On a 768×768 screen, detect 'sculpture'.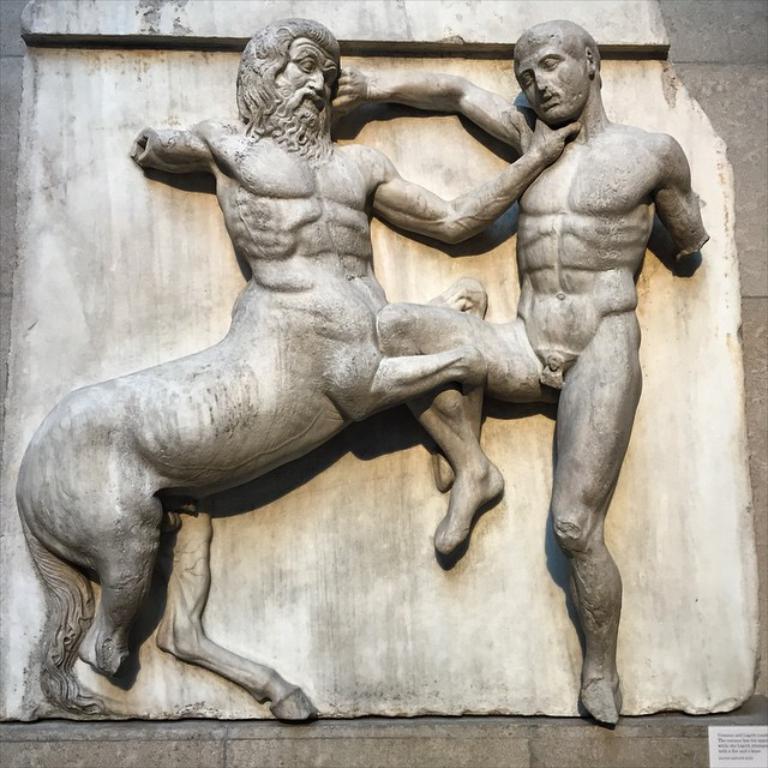
(17,16,582,727).
